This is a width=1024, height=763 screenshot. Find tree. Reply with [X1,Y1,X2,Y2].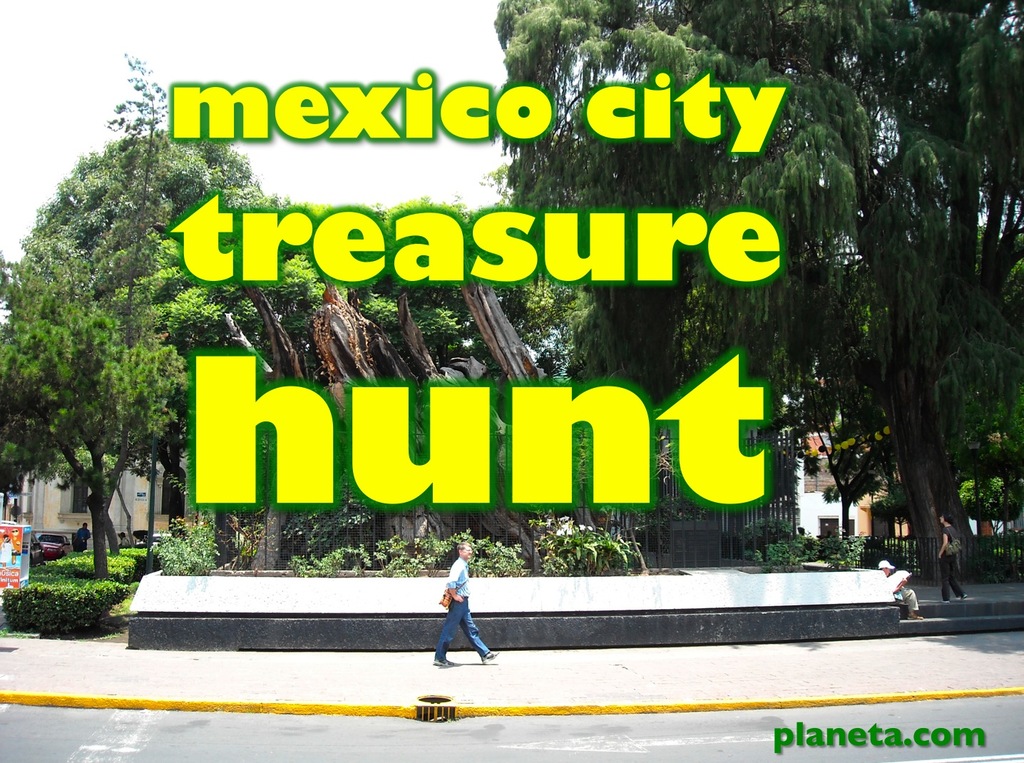
[329,201,464,570].
